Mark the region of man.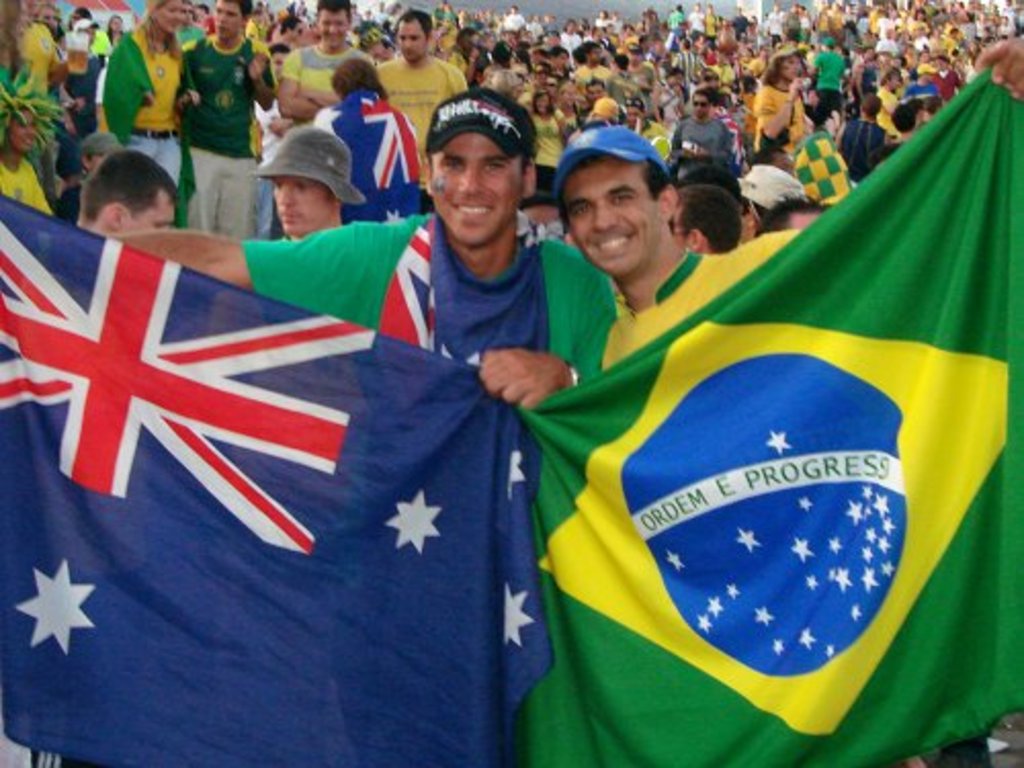
Region: left=664, top=86, right=741, bottom=182.
